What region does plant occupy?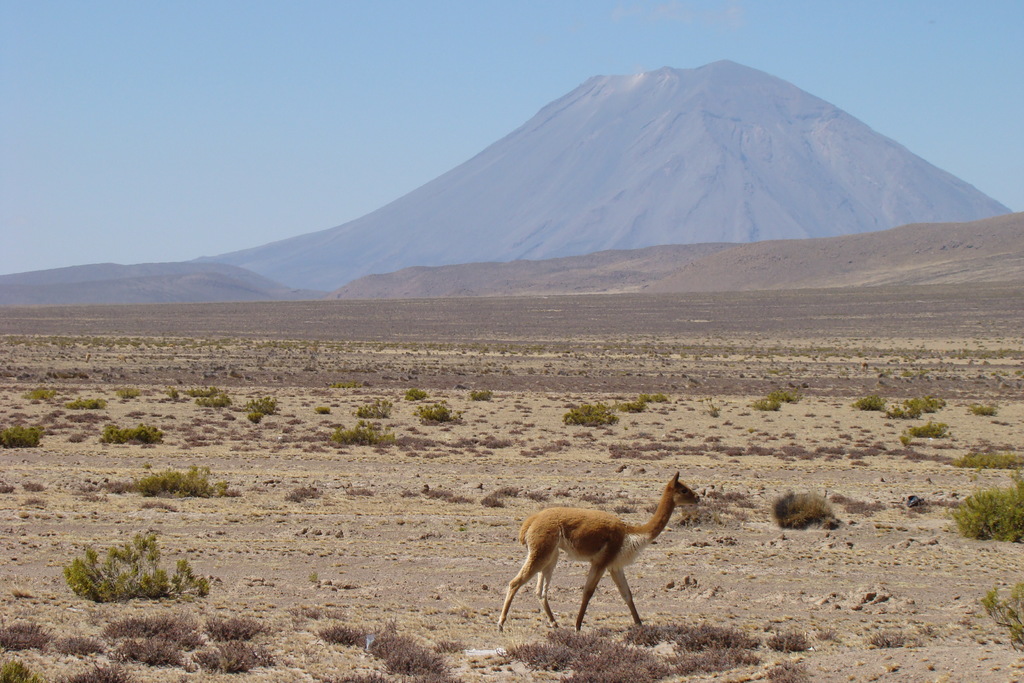
[895,397,950,416].
